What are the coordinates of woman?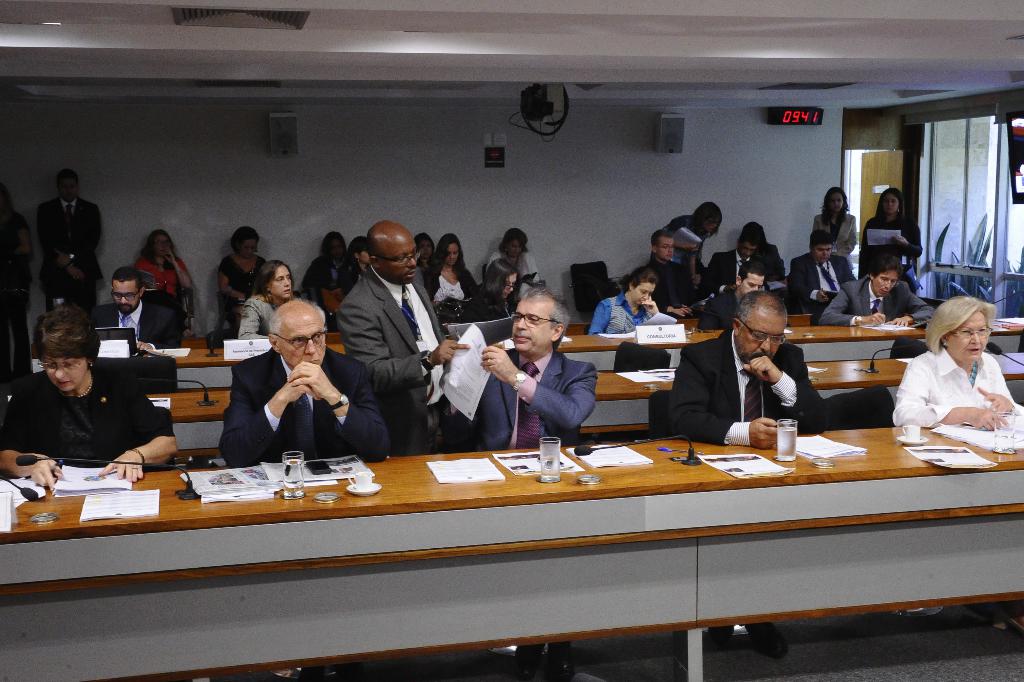
bbox=(237, 251, 326, 342).
